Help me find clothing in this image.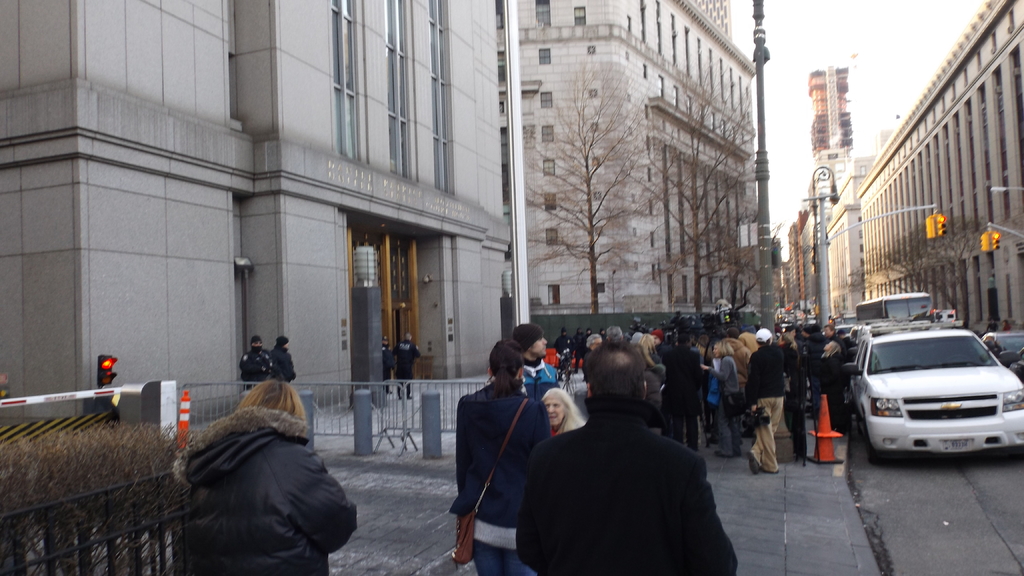
Found it: 383:348:397:391.
